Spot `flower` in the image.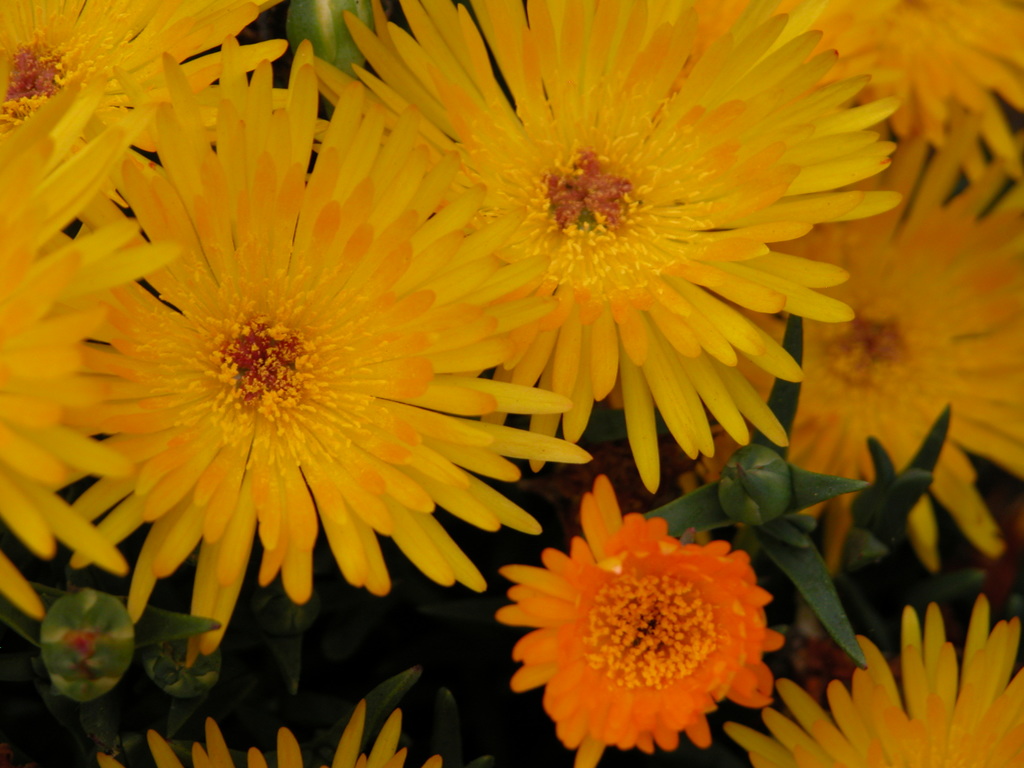
`flower` found at (x1=500, y1=506, x2=785, y2=758).
